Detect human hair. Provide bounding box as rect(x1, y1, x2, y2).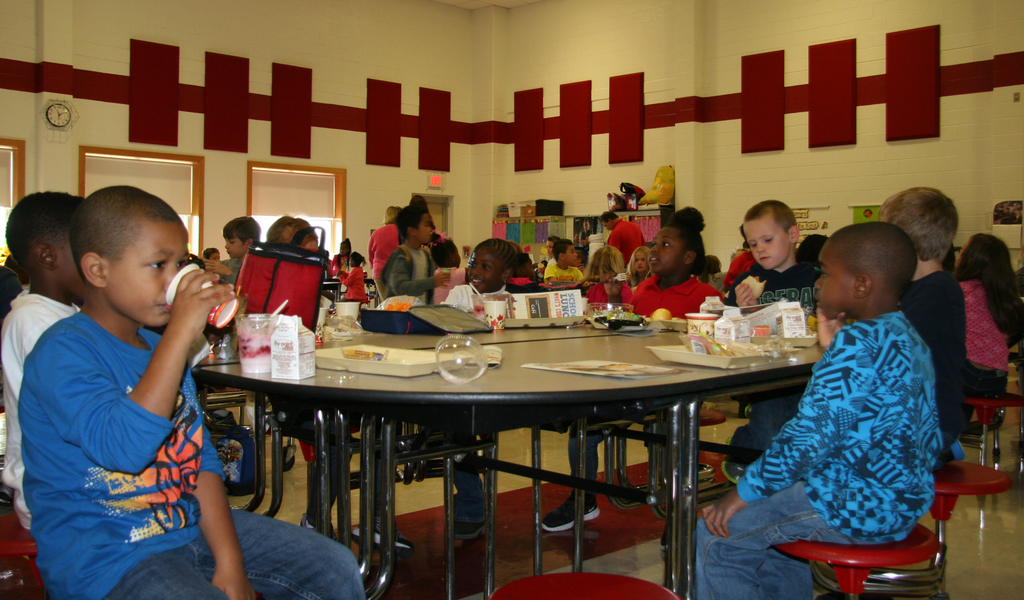
rect(657, 204, 705, 280).
